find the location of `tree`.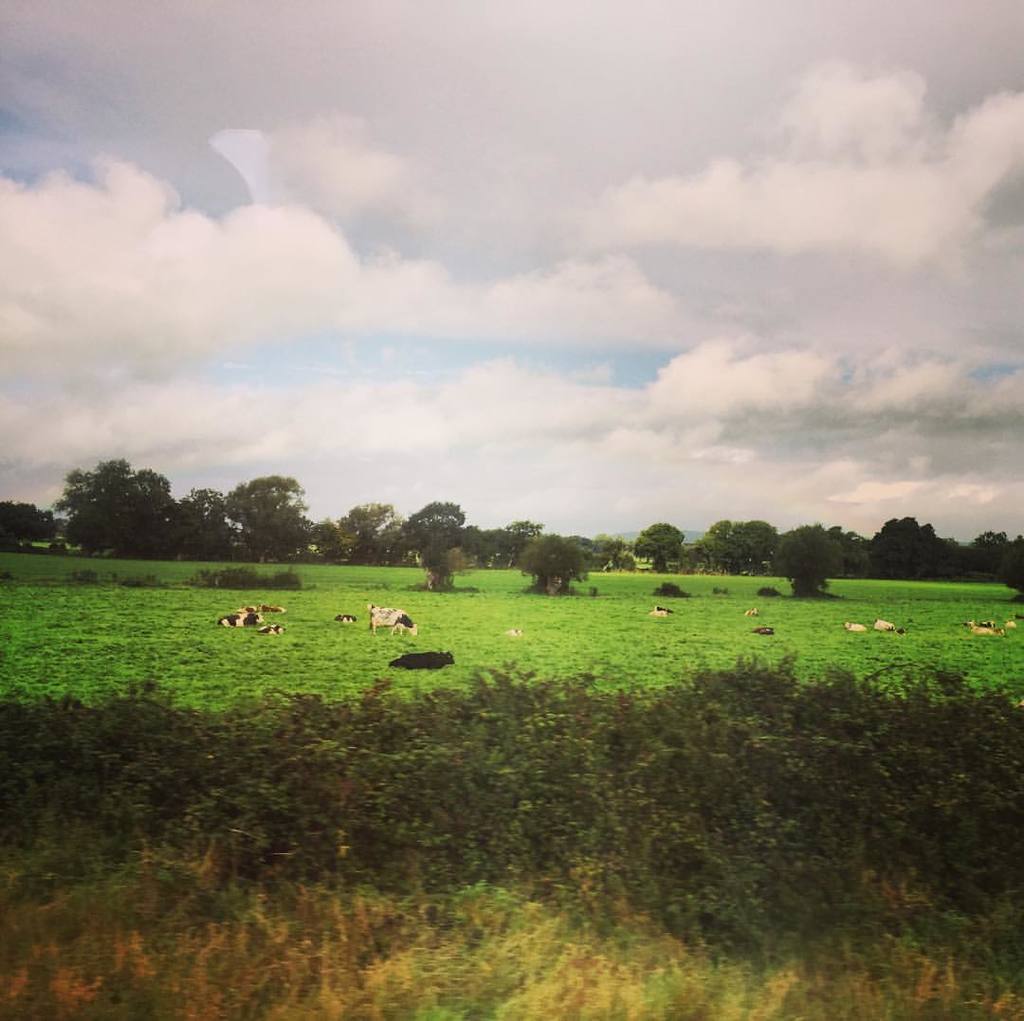
Location: Rect(469, 514, 547, 574).
